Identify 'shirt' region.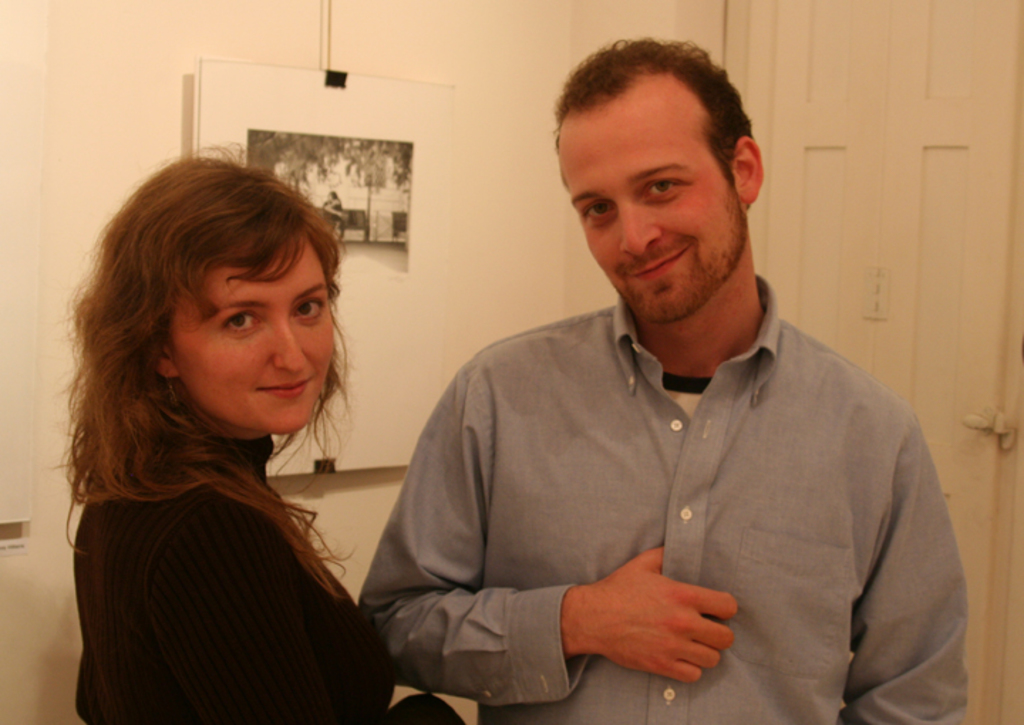
Region: BBox(366, 253, 964, 691).
